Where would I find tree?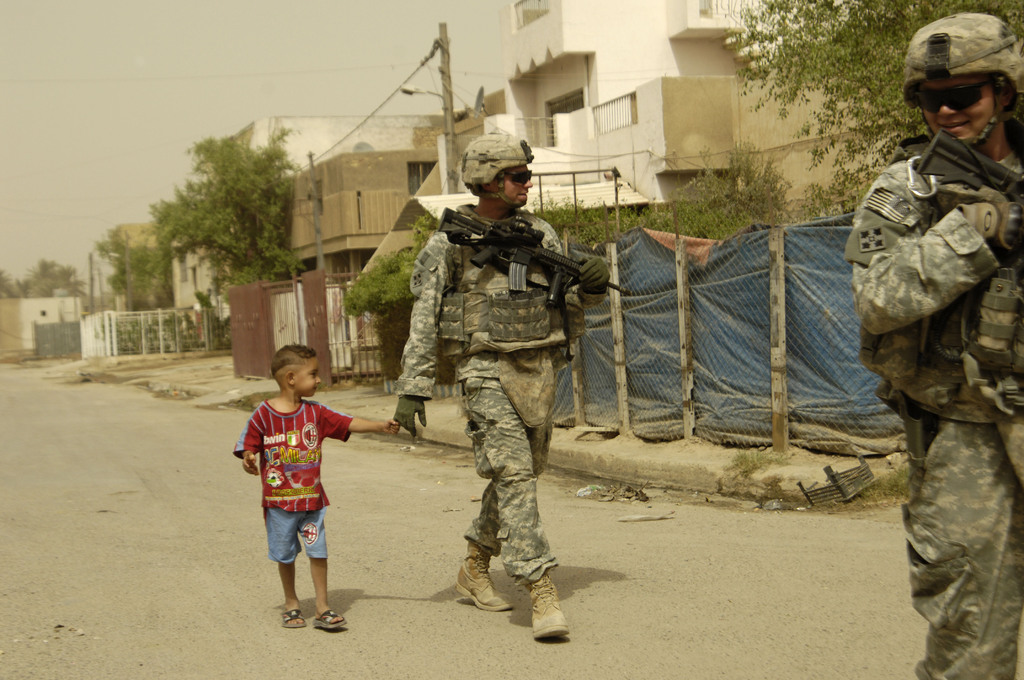
At l=29, t=255, r=63, b=298.
